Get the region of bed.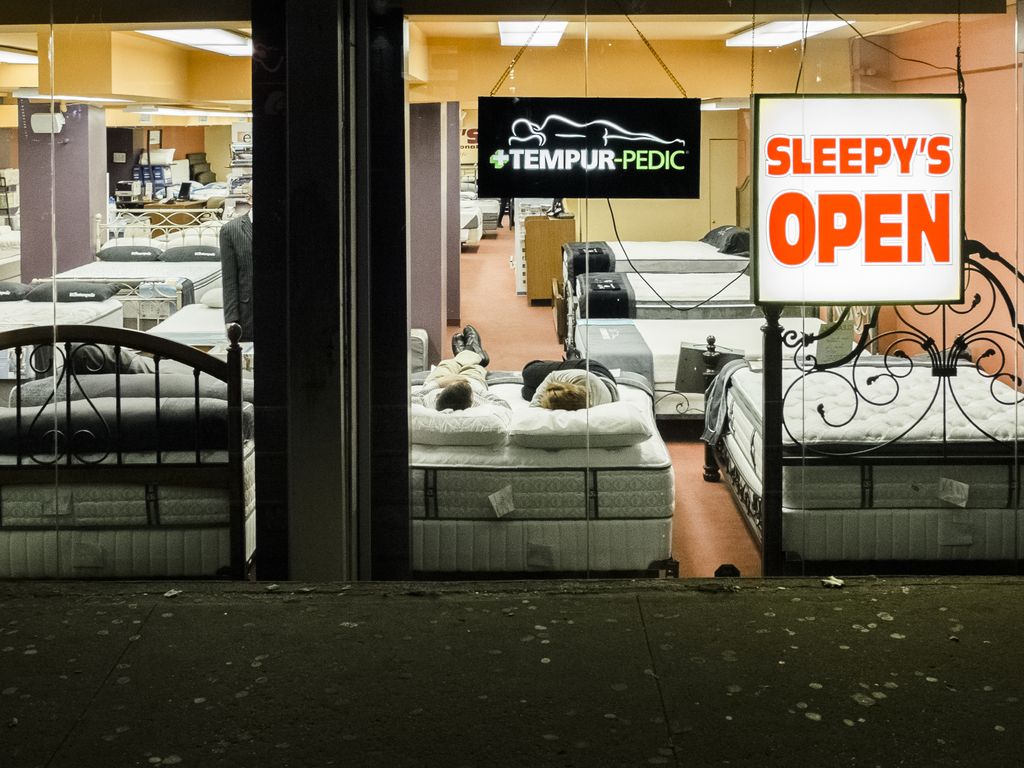
select_region(148, 200, 257, 255).
